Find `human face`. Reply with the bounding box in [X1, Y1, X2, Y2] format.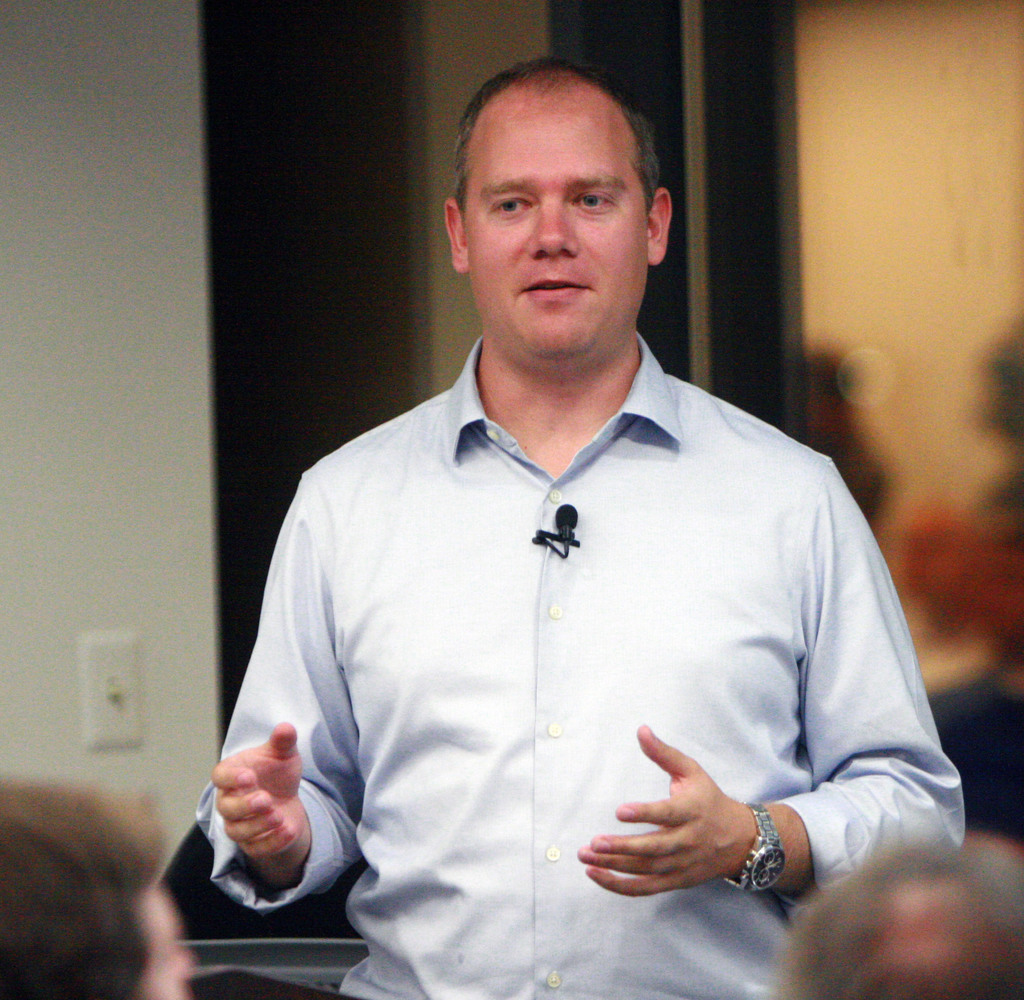
[467, 109, 650, 358].
